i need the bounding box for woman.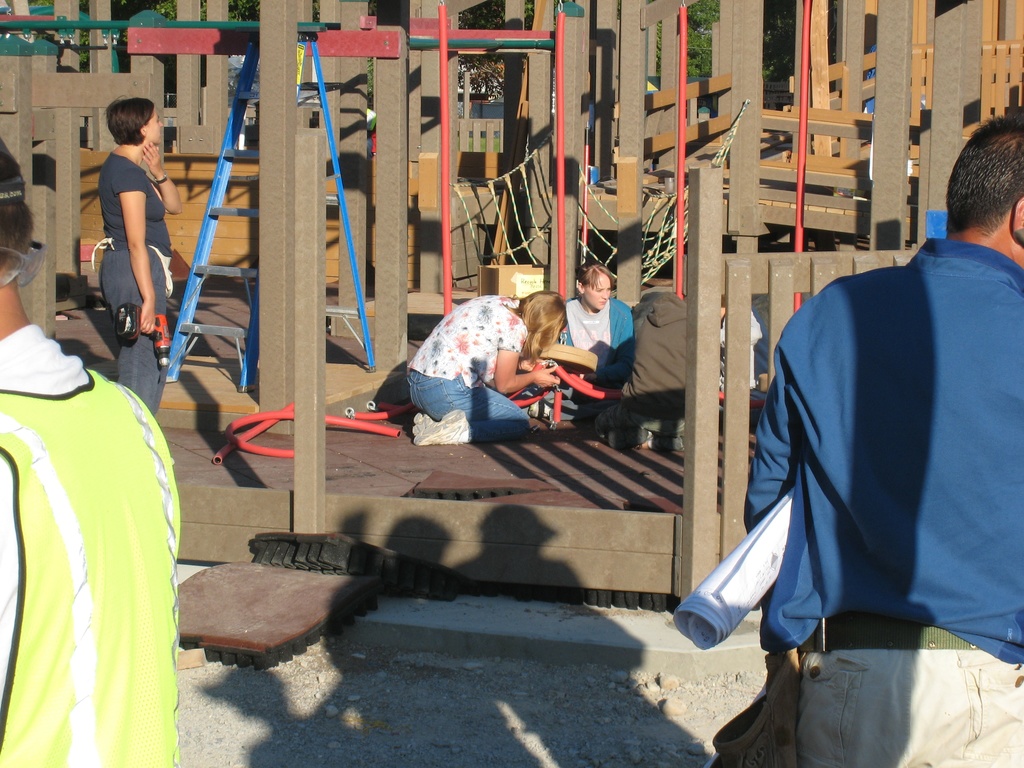
Here it is: 378 289 570 450.
